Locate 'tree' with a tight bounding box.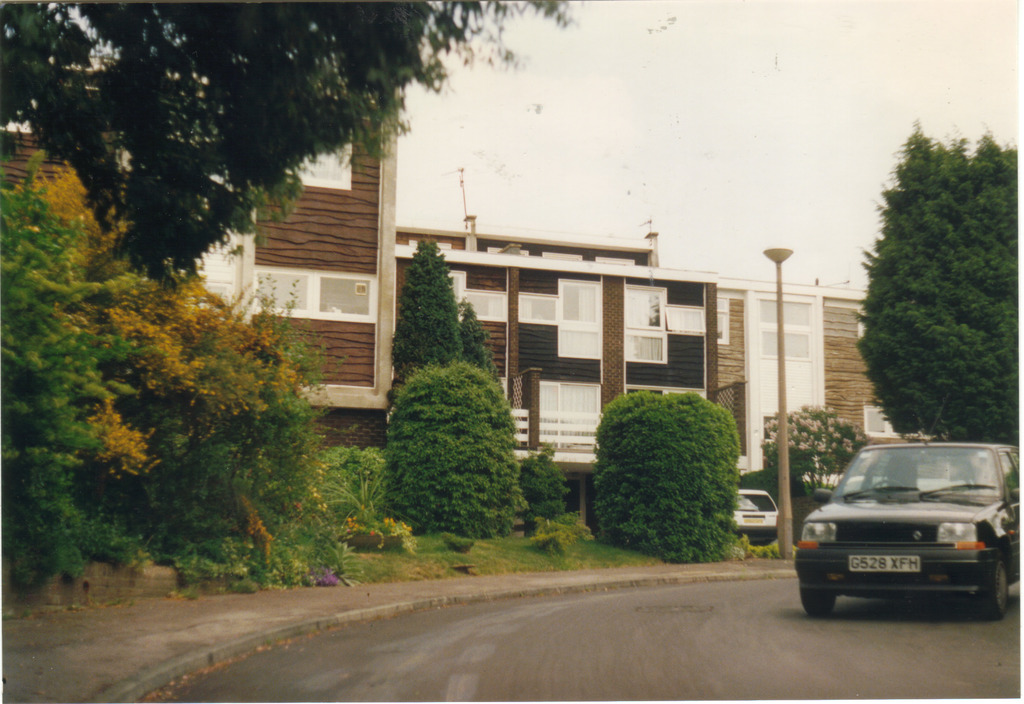
rect(387, 232, 463, 393).
